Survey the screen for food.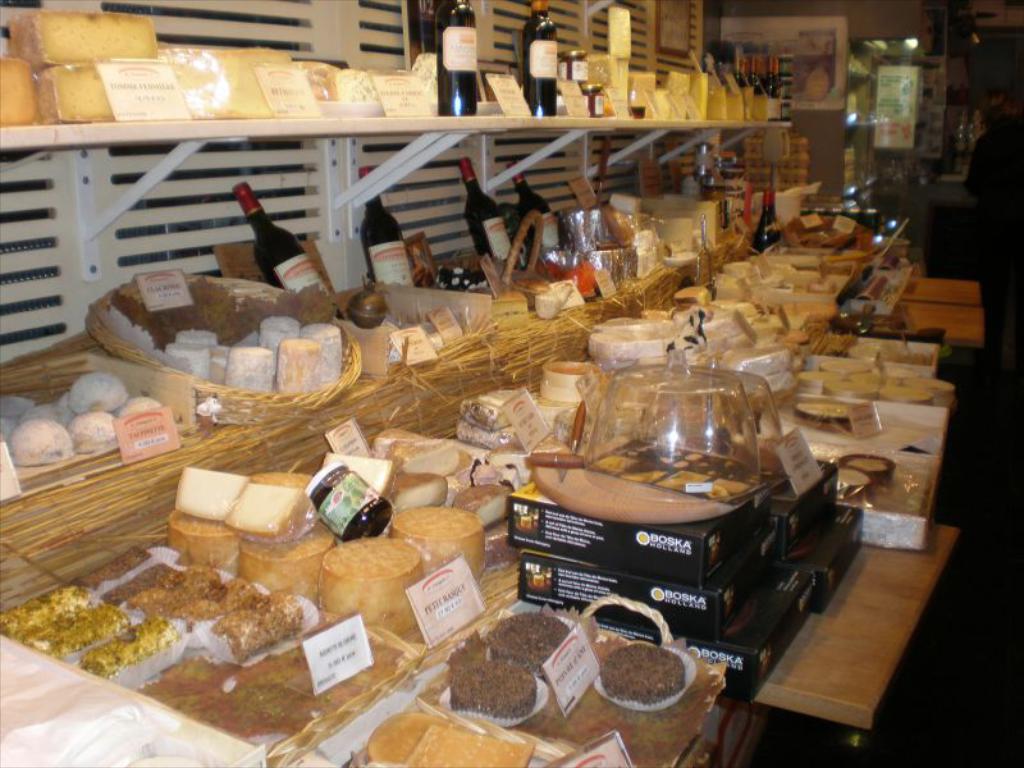
Survey found: left=227, top=480, right=312, bottom=539.
